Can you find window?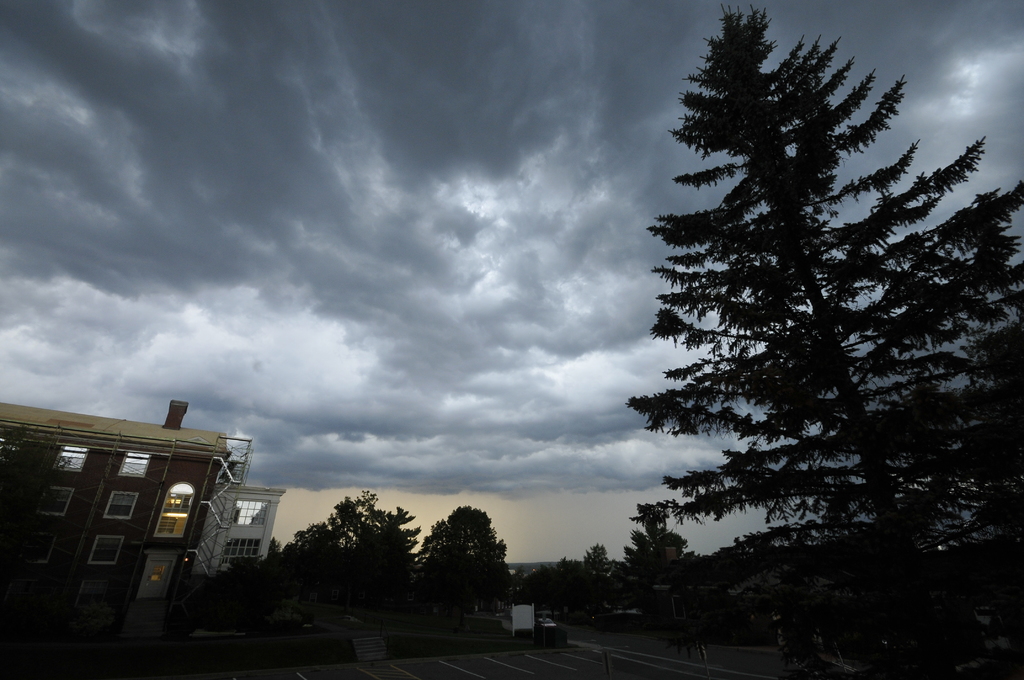
Yes, bounding box: x1=98 y1=485 x2=140 y2=529.
